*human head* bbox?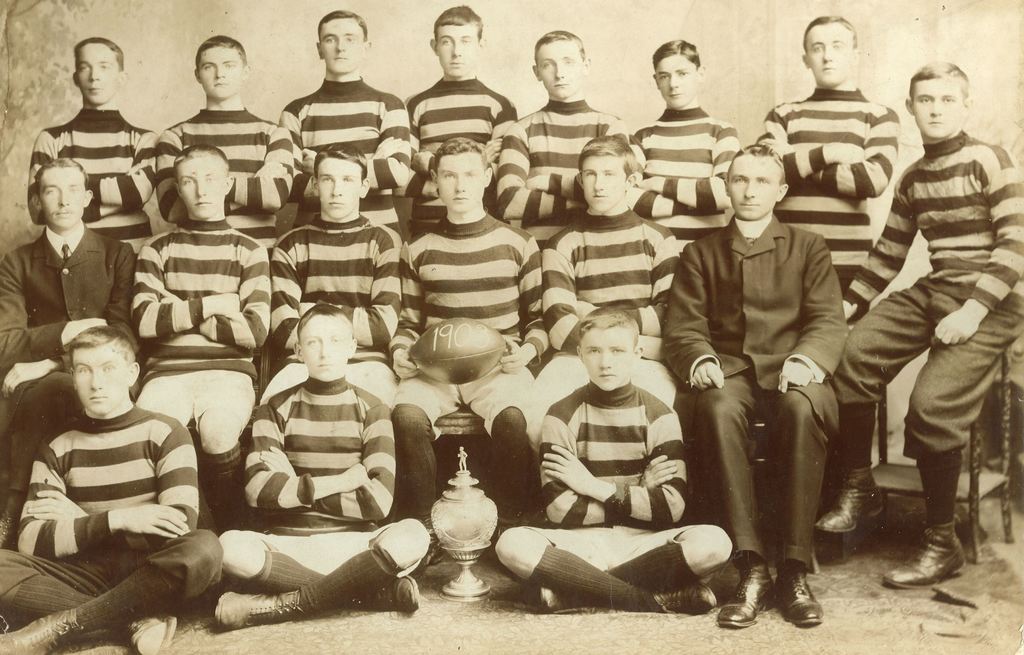
(left=428, top=6, right=483, bottom=80)
